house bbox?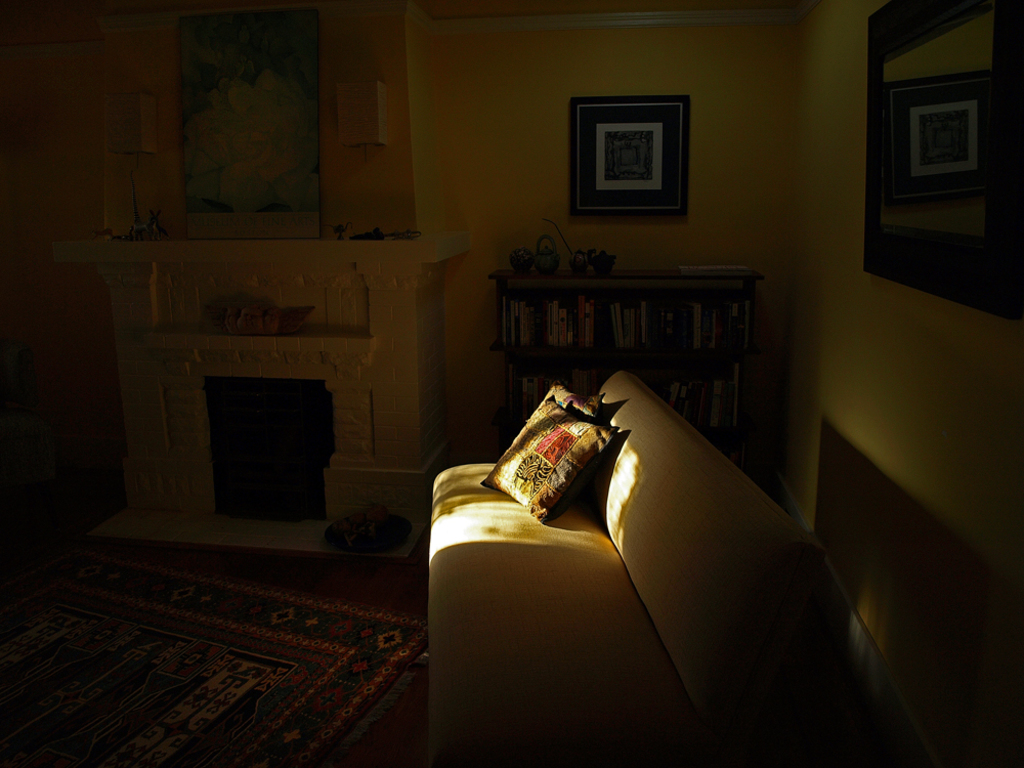
bbox(0, 0, 1023, 767)
